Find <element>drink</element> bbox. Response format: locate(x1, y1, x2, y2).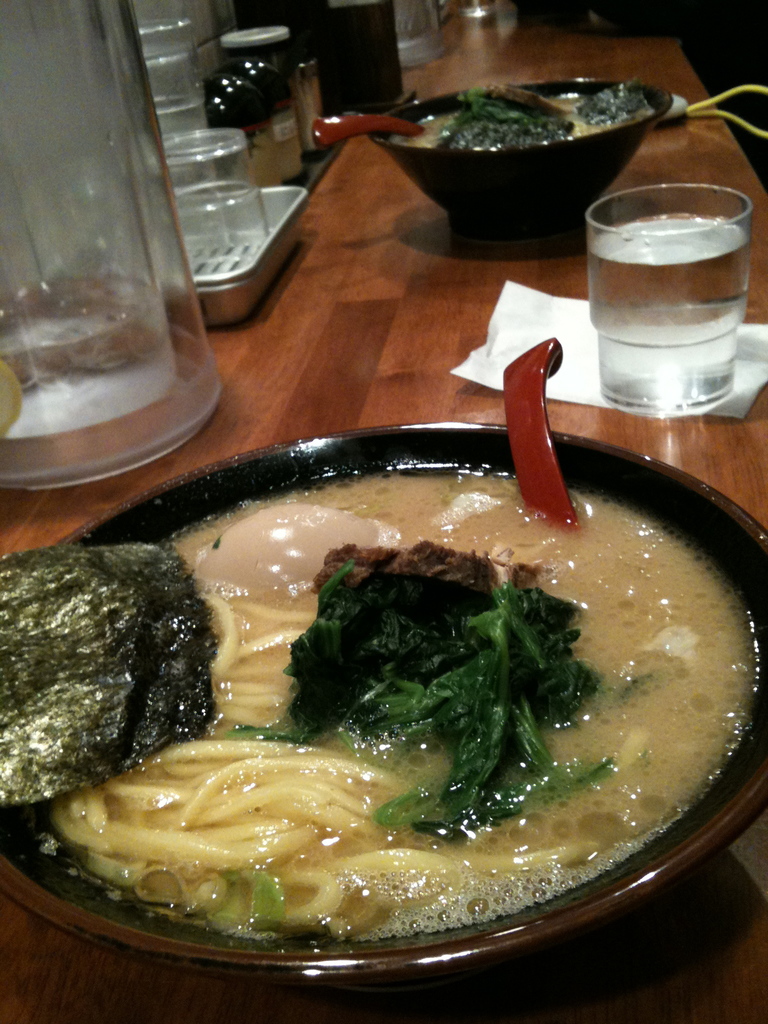
locate(164, 127, 275, 275).
